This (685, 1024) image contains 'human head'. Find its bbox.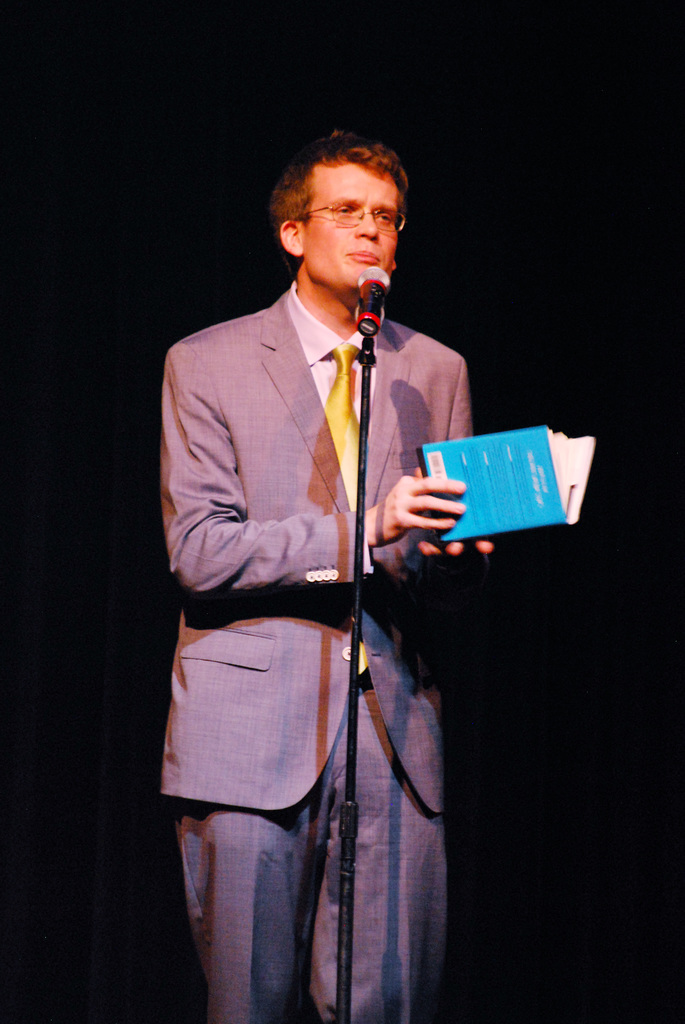
left=258, top=135, right=431, bottom=263.
